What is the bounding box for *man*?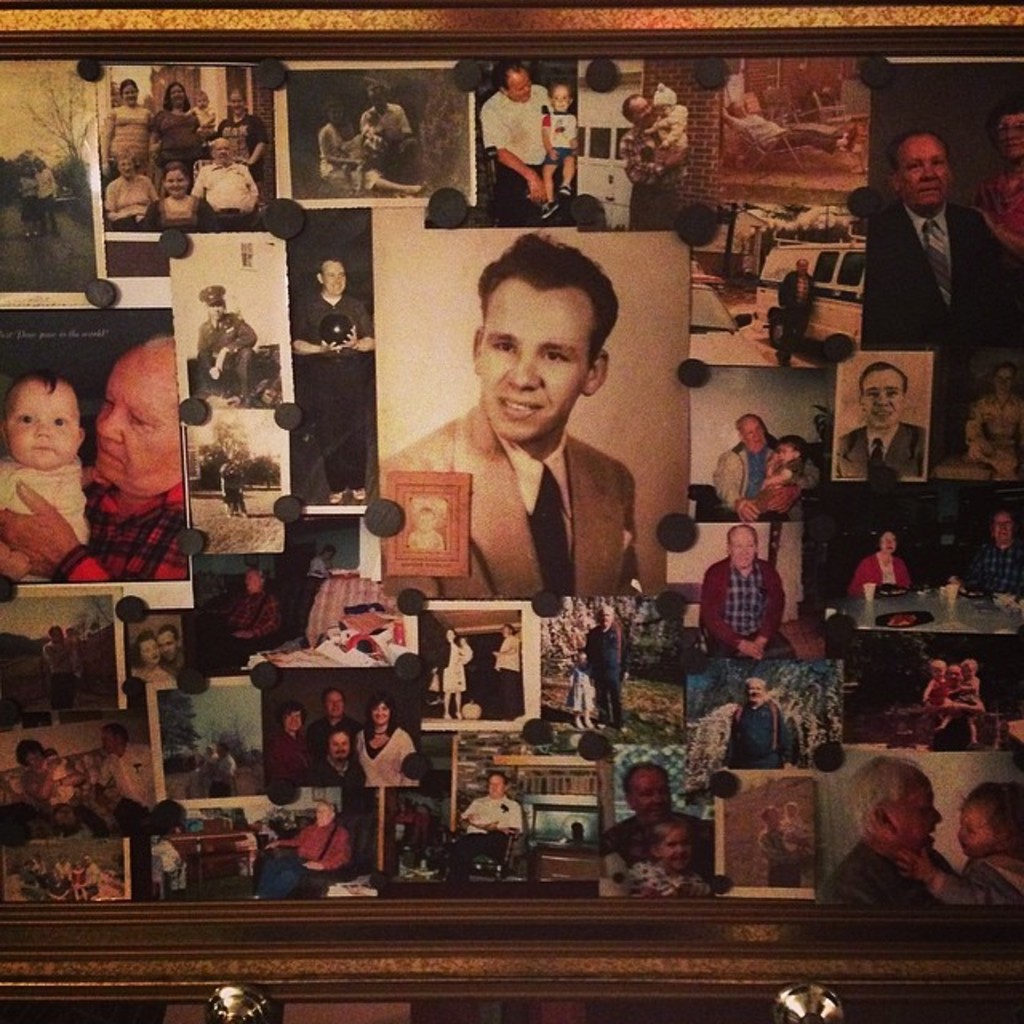
left=605, top=762, right=702, bottom=869.
